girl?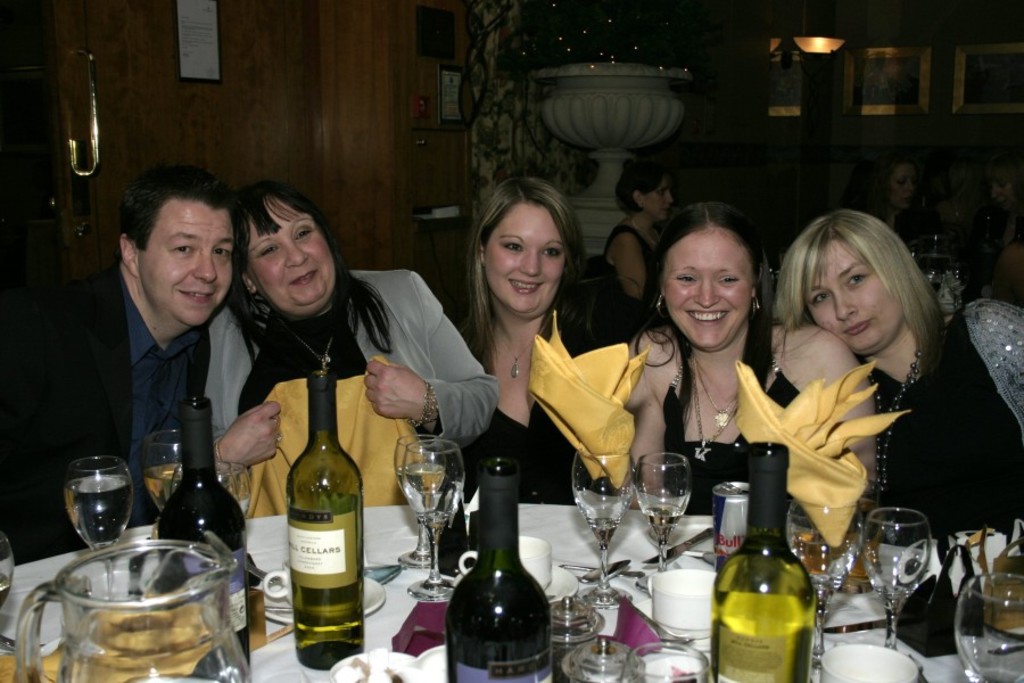
<bbox>208, 178, 492, 518</bbox>
